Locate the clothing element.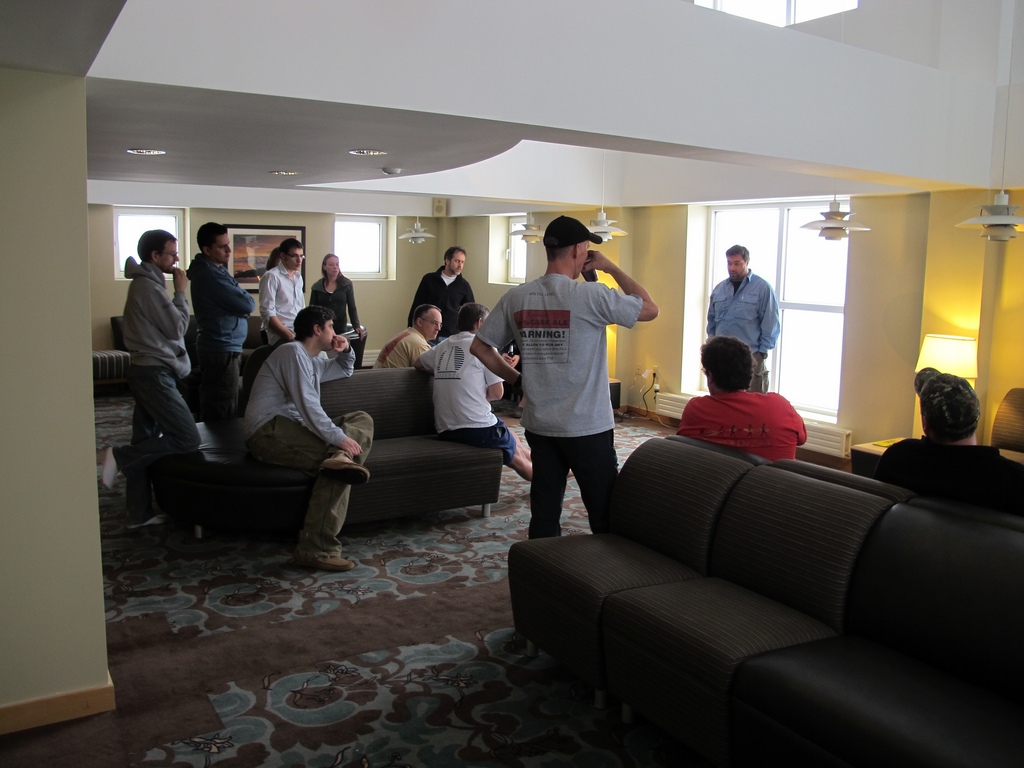
Element bbox: {"left": 257, "top": 251, "right": 305, "bottom": 332}.
